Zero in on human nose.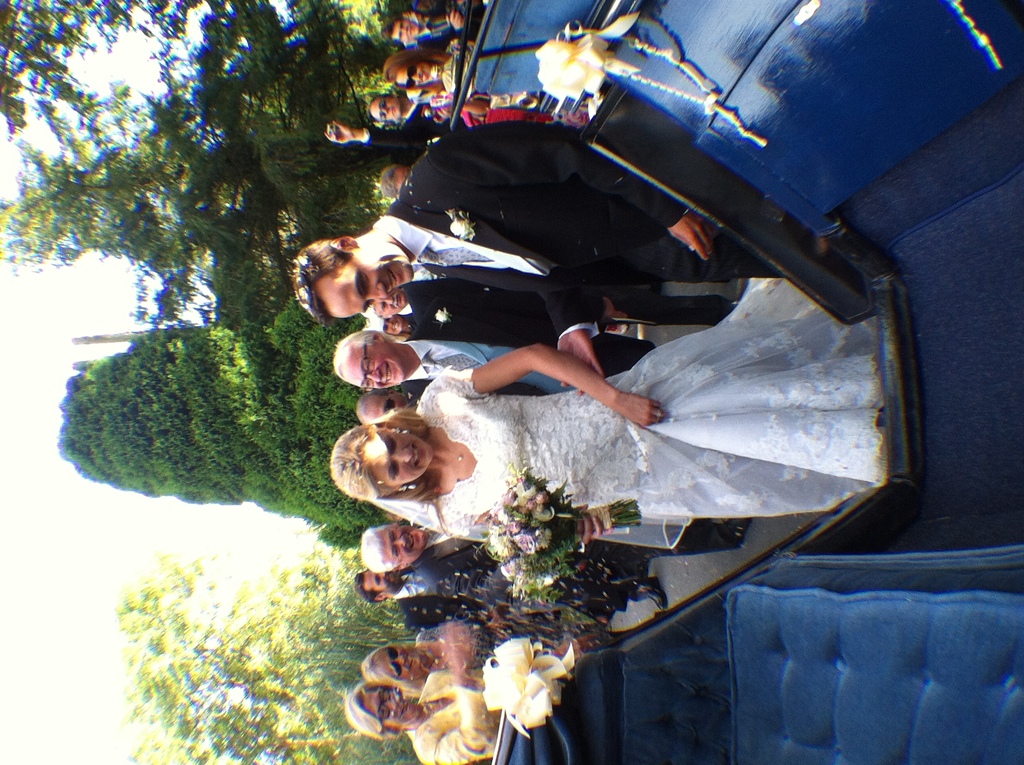
Zeroed in: [left=394, top=535, right=404, bottom=544].
